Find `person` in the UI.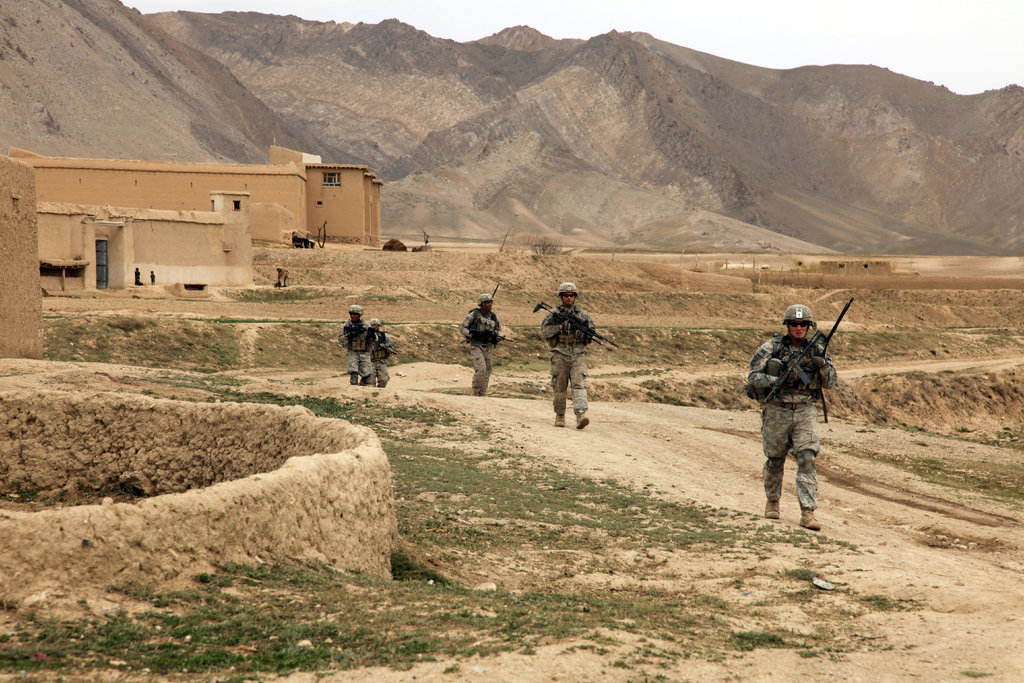
UI element at <bbox>147, 267, 156, 286</bbox>.
